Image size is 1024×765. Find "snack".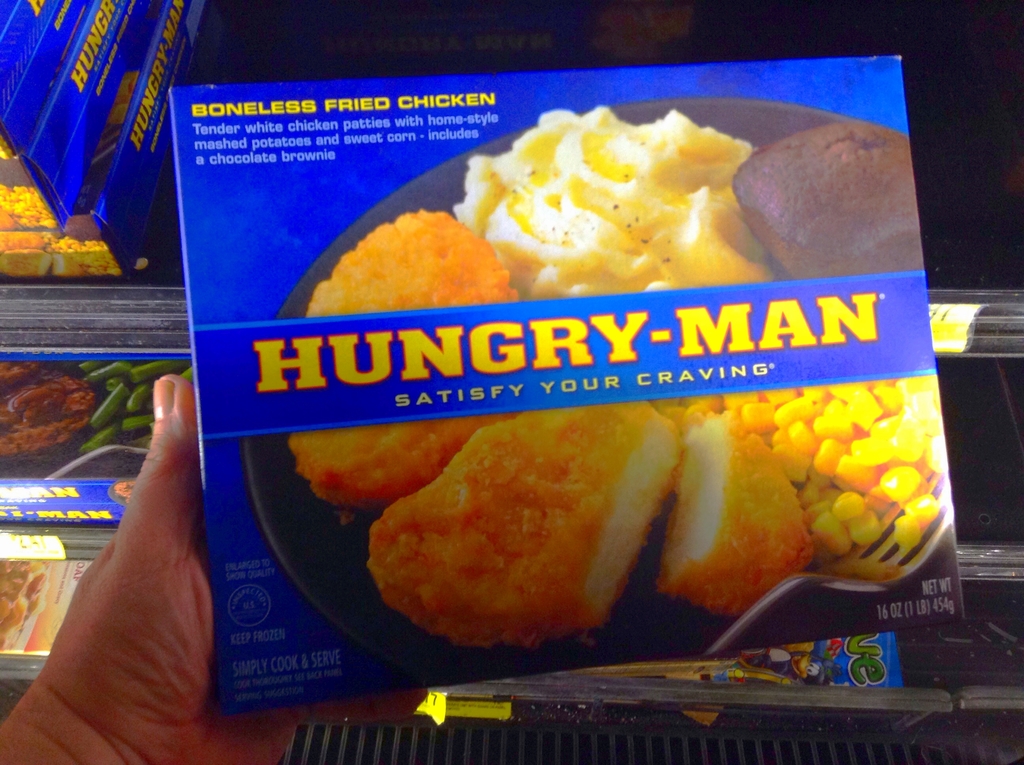
{"x1": 727, "y1": 122, "x2": 924, "y2": 282}.
